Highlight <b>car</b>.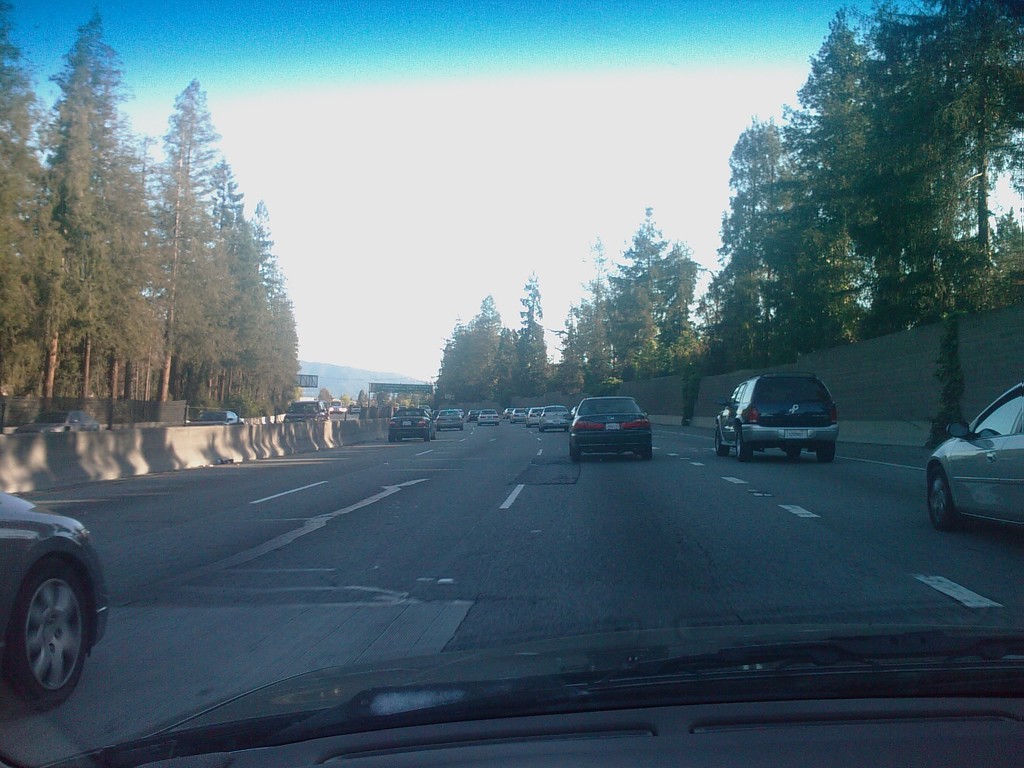
Highlighted region: x1=538 y1=404 x2=571 y2=430.
